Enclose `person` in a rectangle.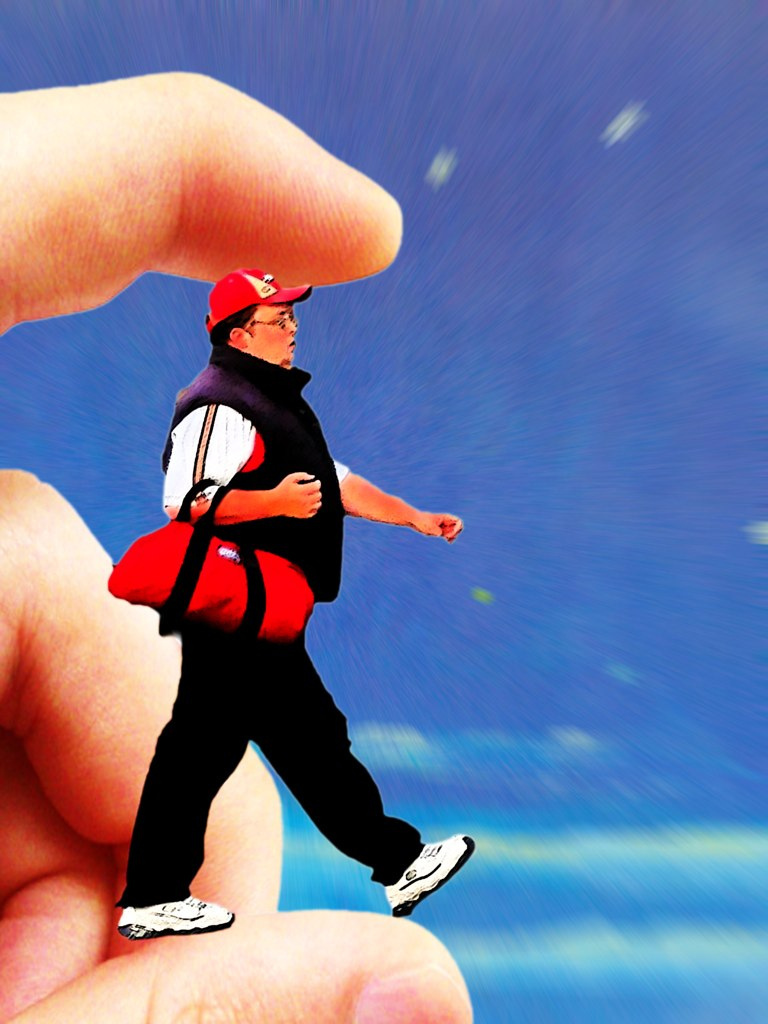
bbox=[115, 266, 482, 932].
